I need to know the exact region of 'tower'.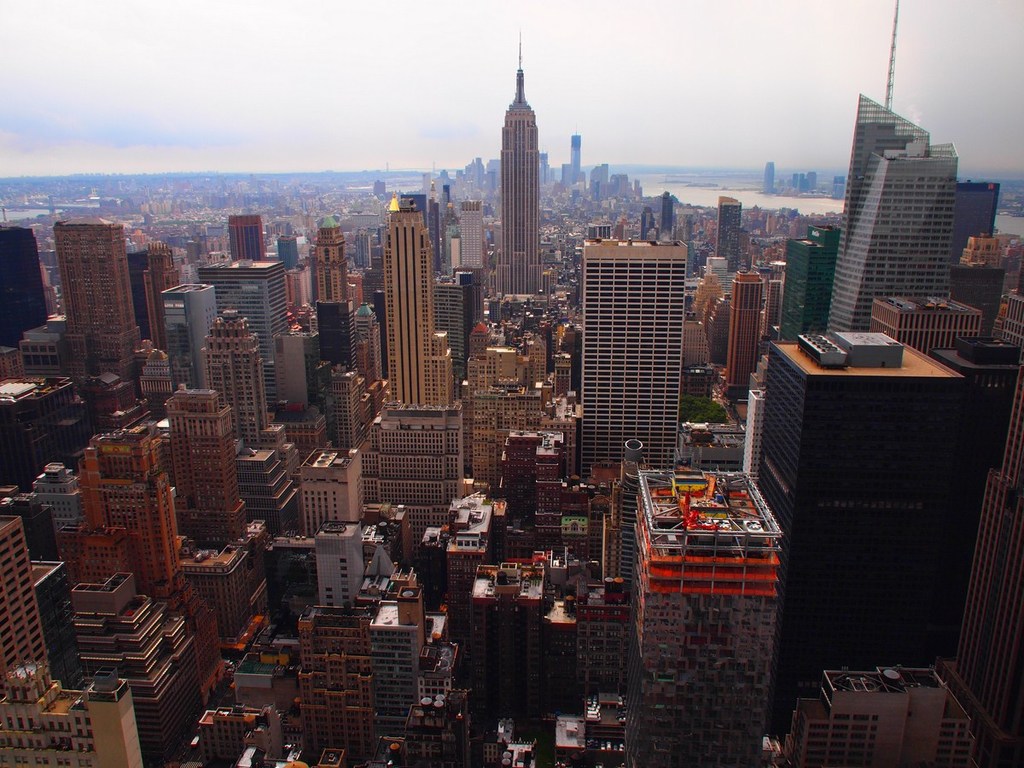
Region: (736, 328, 966, 745).
